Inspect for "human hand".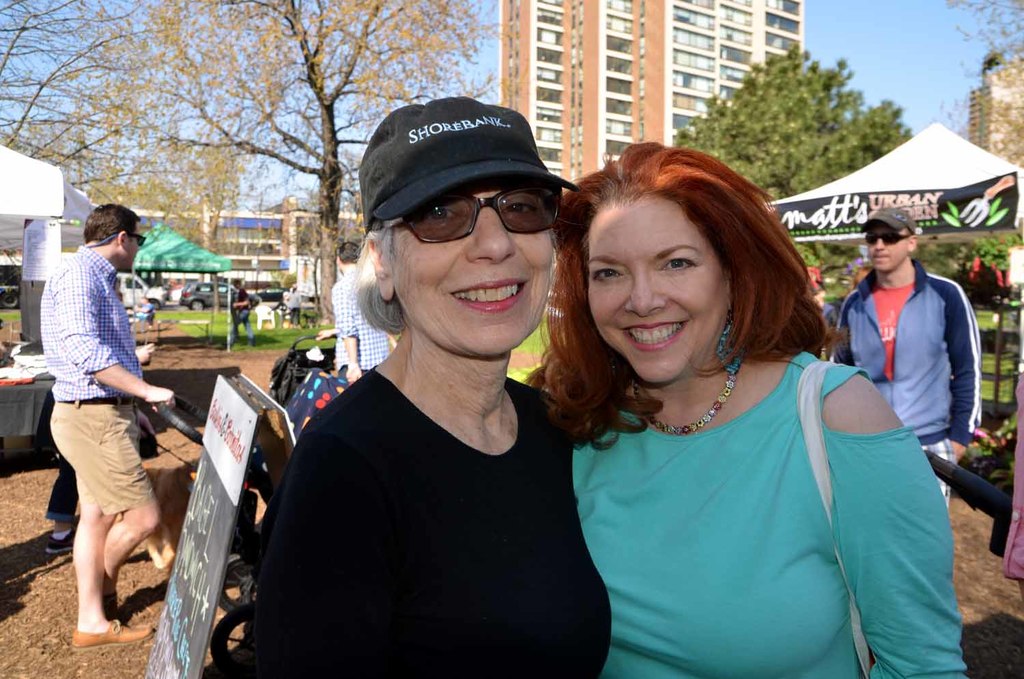
Inspection: [130, 302, 140, 315].
